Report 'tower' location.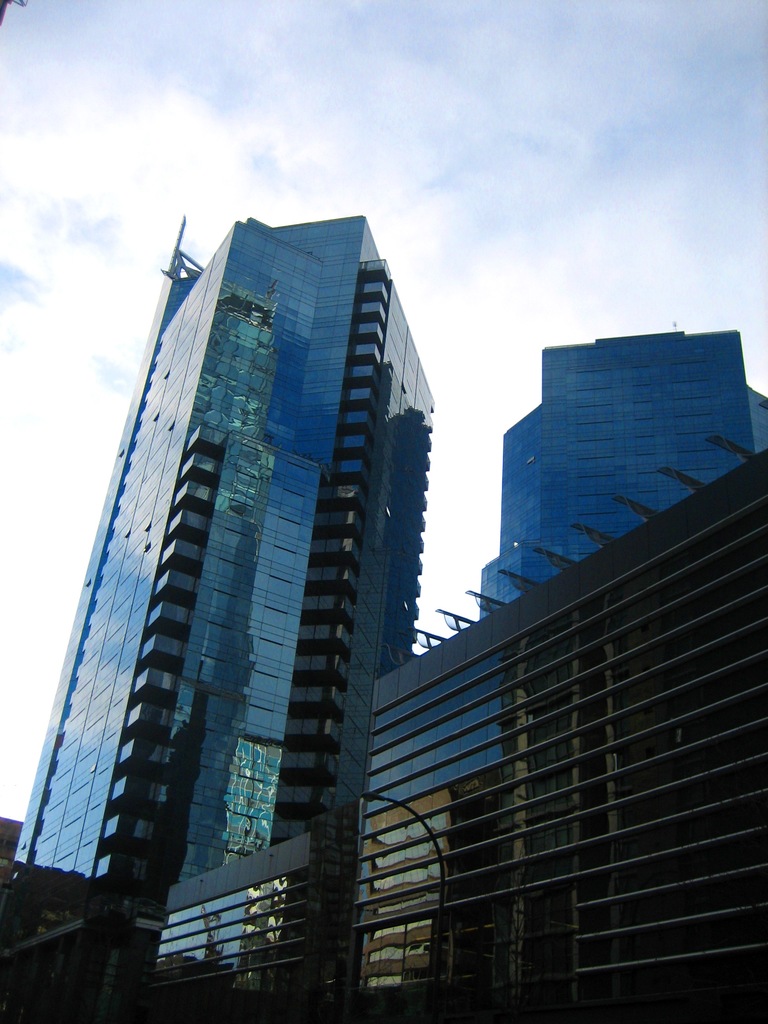
Report: Rect(2, 203, 444, 1016).
